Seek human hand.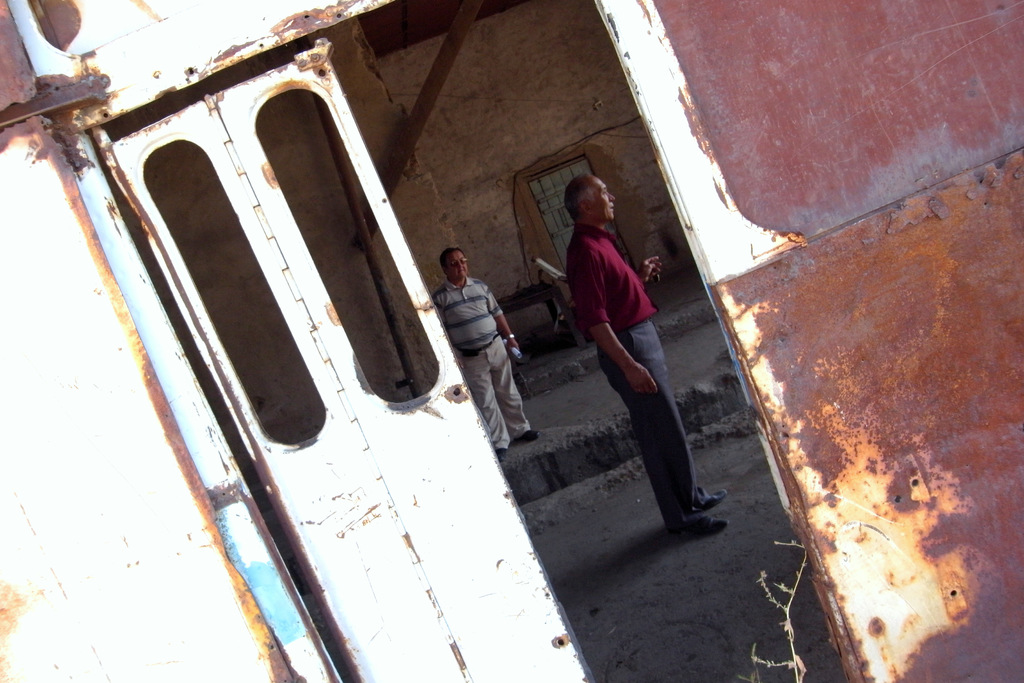
<region>505, 338, 520, 354</region>.
